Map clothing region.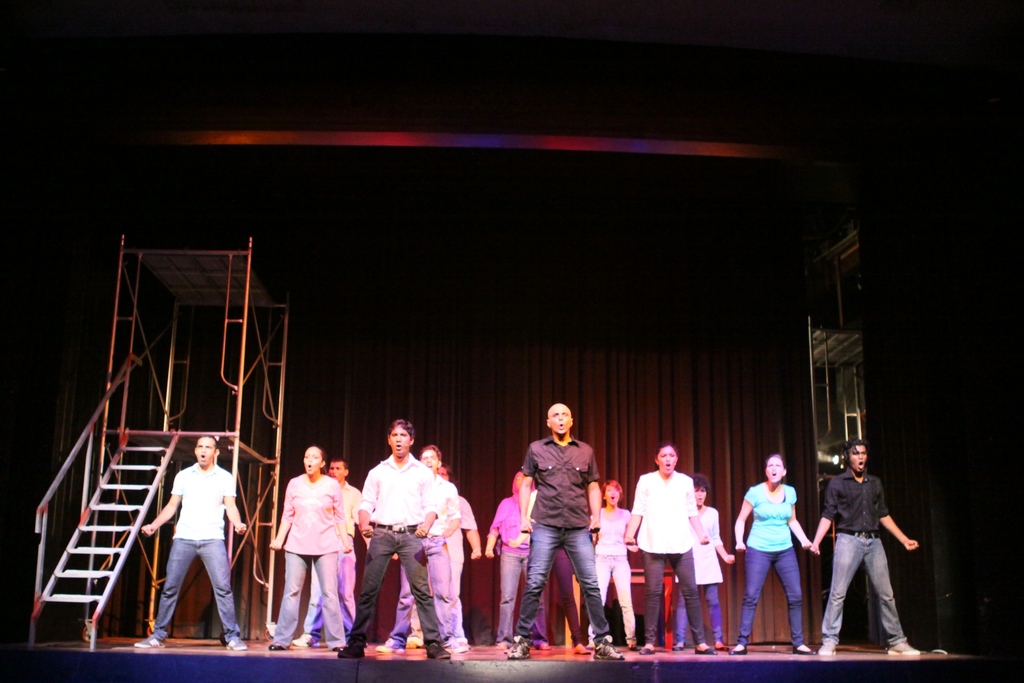
Mapped to locate(586, 507, 637, 643).
